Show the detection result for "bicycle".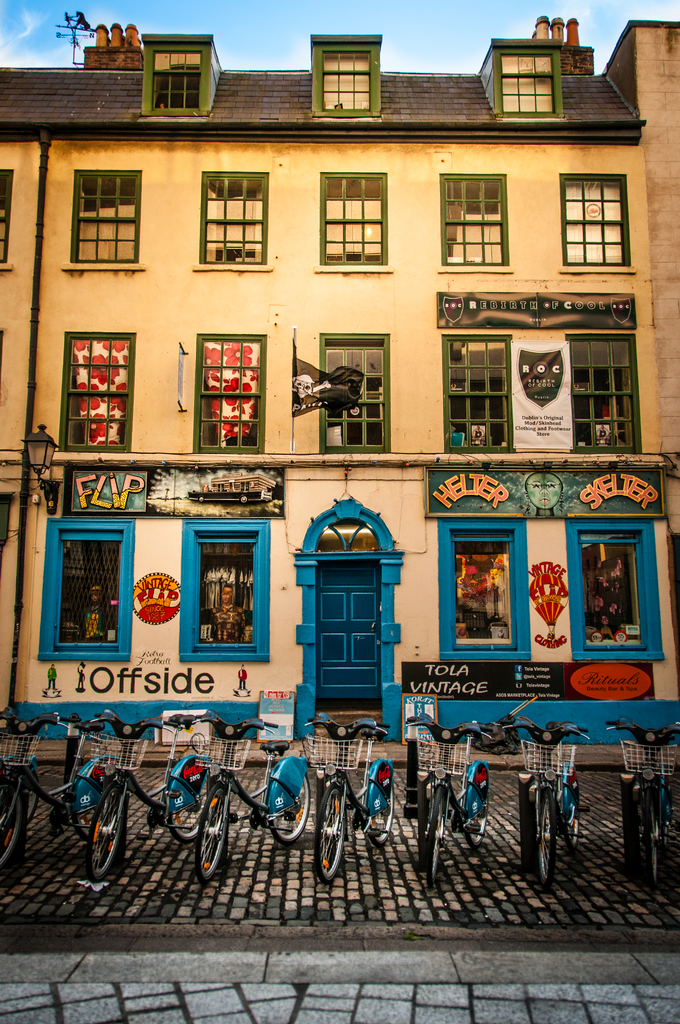
left=182, top=708, right=310, bottom=883.
